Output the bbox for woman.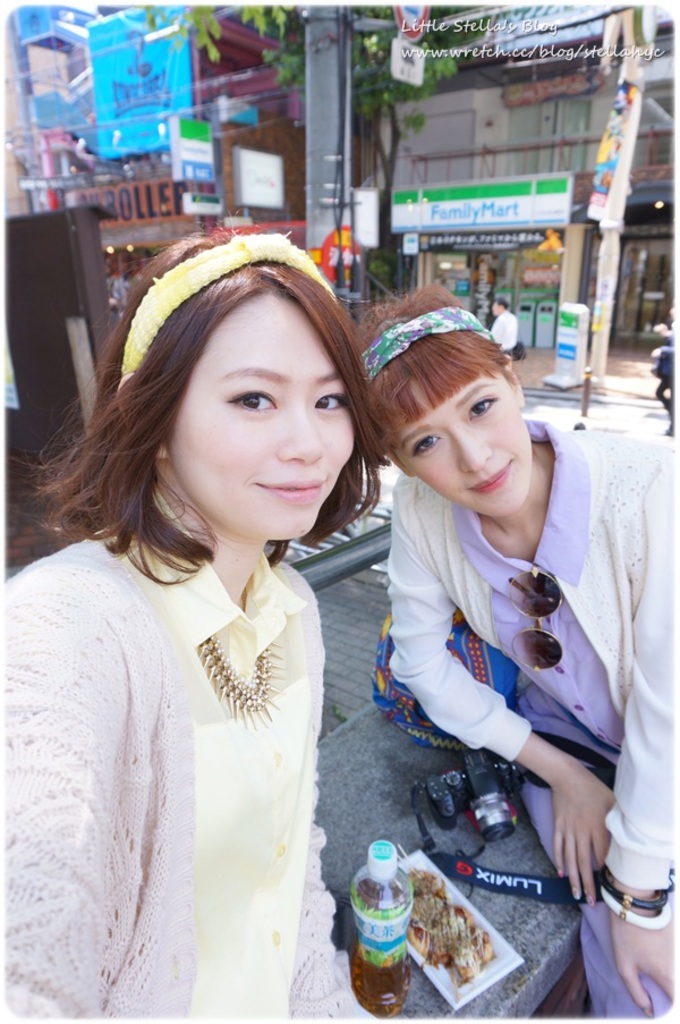
[left=29, top=315, right=375, bottom=995].
